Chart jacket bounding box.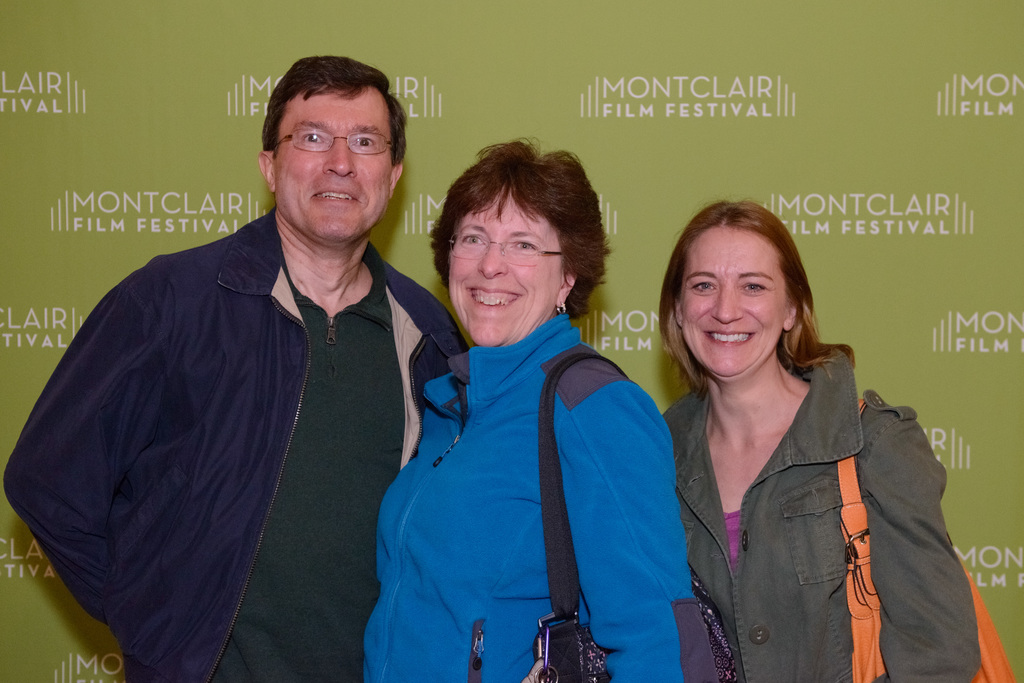
Charted: BBox(353, 311, 700, 682).
